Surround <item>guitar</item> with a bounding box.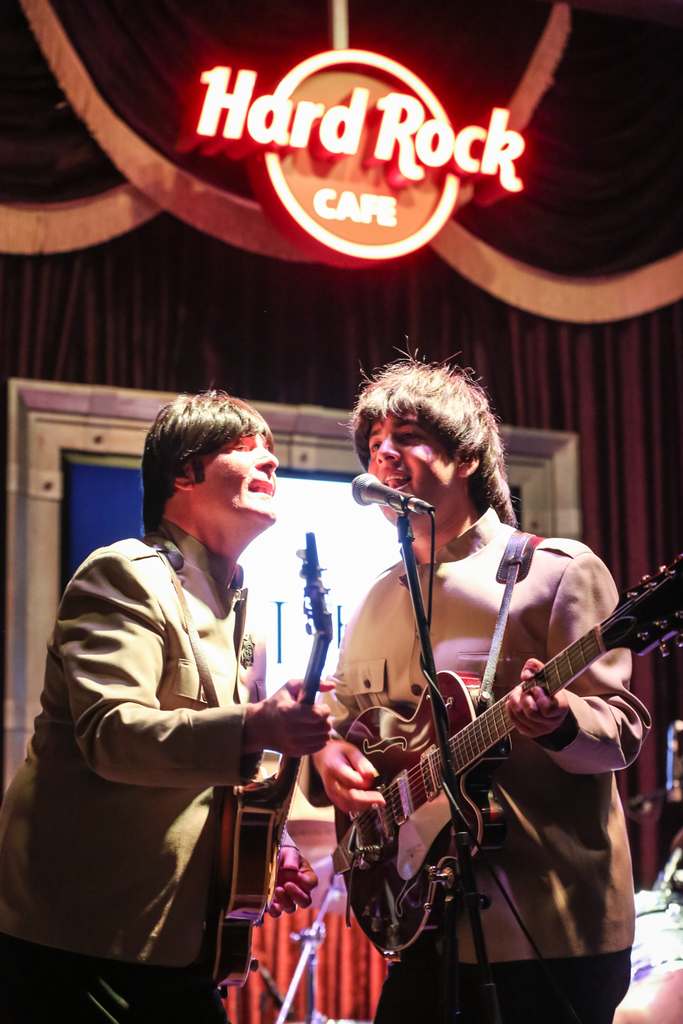
Rect(329, 556, 682, 952).
